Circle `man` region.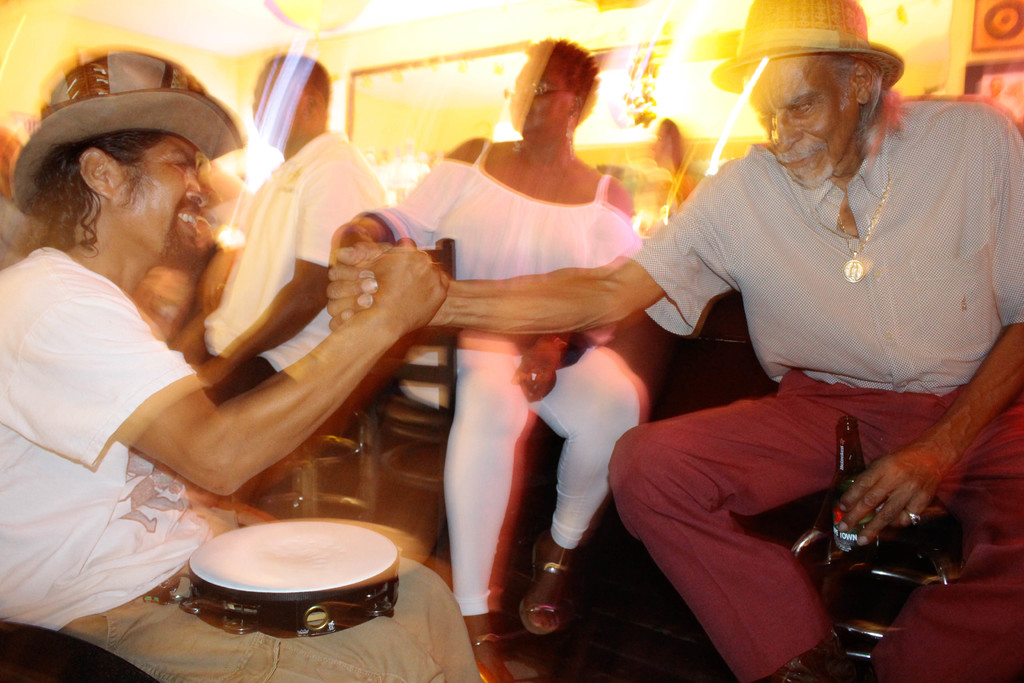
Region: {"x1": 0, "y1": 49, "x2": 477, "y2": 682}.
